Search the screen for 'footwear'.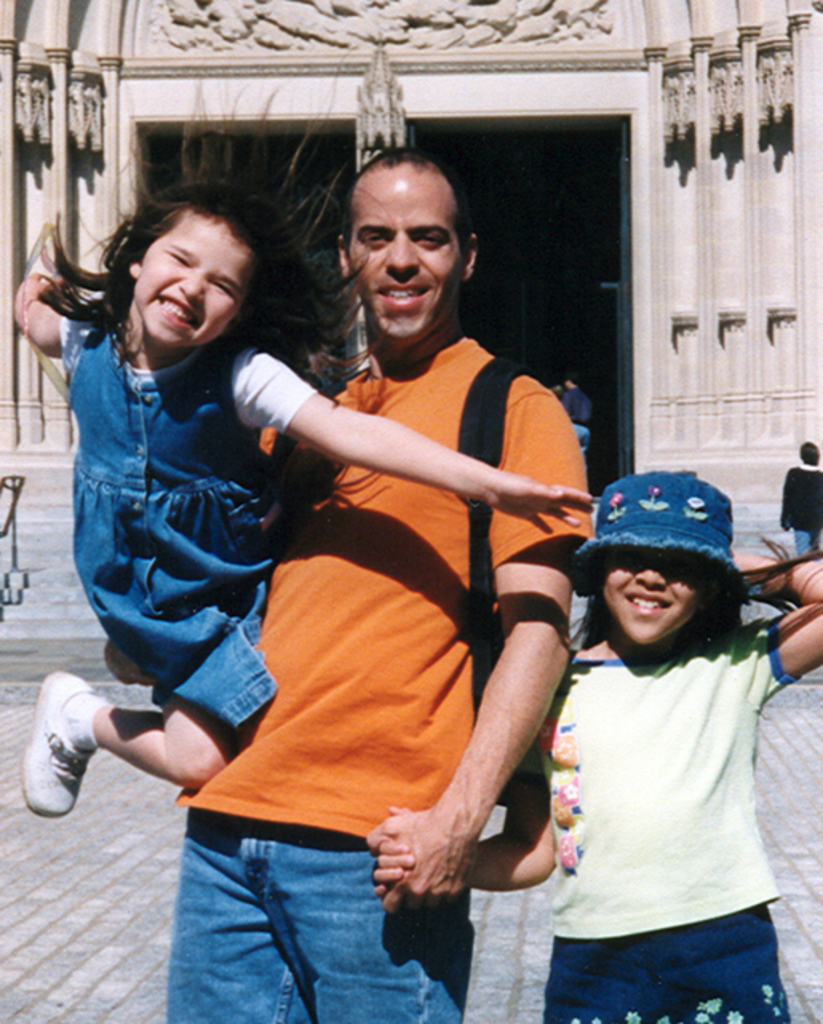
Found at region(16, 682, 109, 820).
